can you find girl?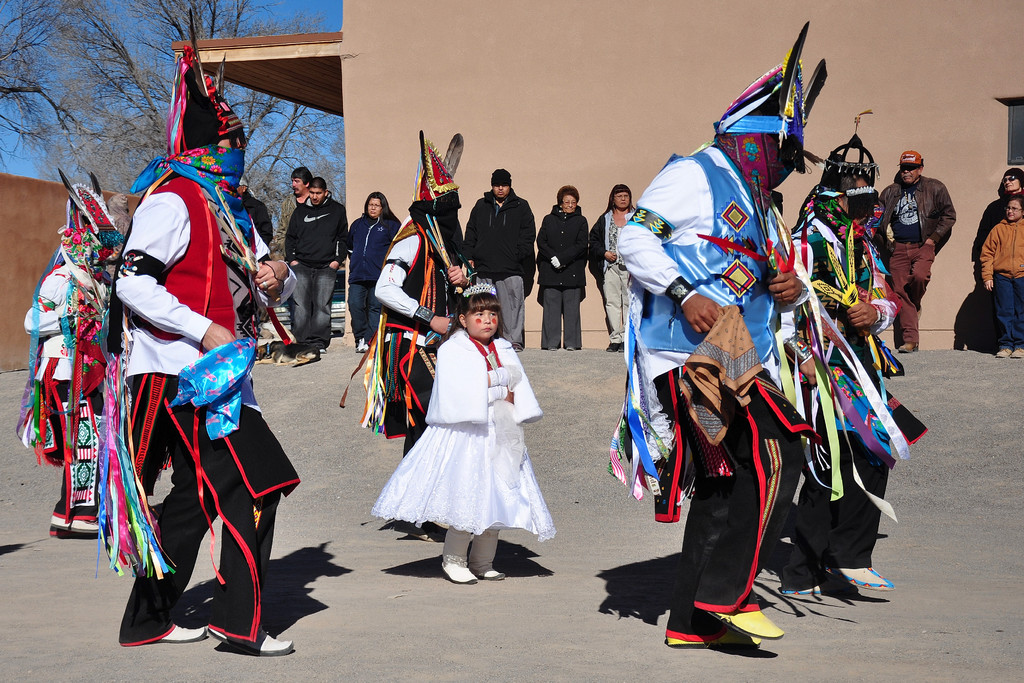
Yes, bounding box: BBox(982, 193, 1023, 359).
